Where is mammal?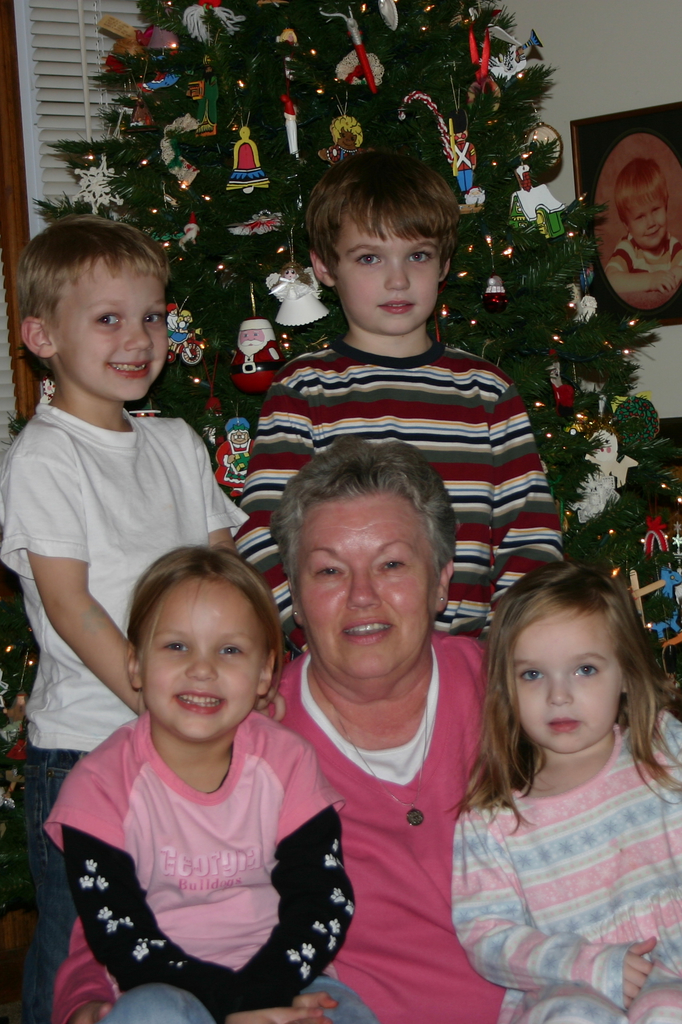
crop(0, 211, 251, 1023).
